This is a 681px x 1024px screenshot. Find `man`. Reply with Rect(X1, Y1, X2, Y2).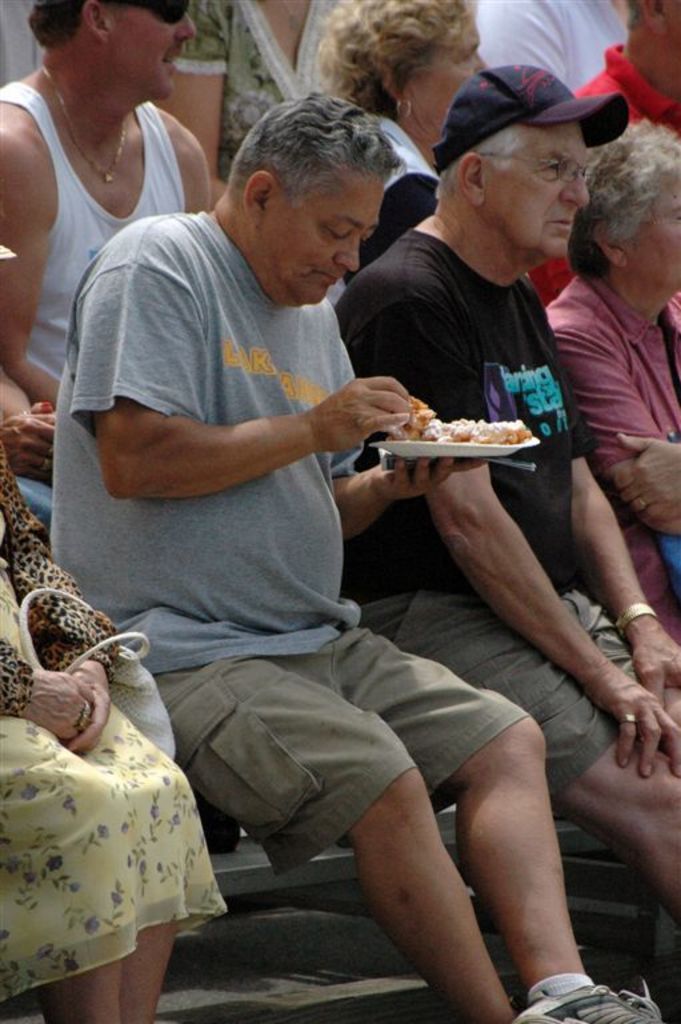
Rect(327, 63, 680, 932).
